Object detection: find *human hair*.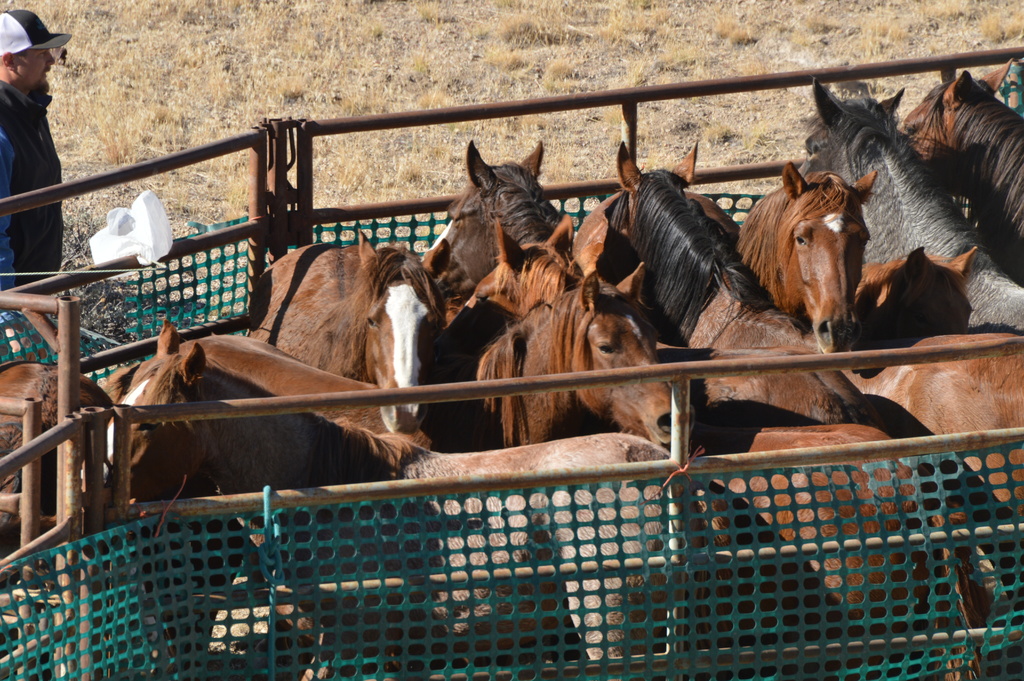
select_region(0, 47, 26, 67).
